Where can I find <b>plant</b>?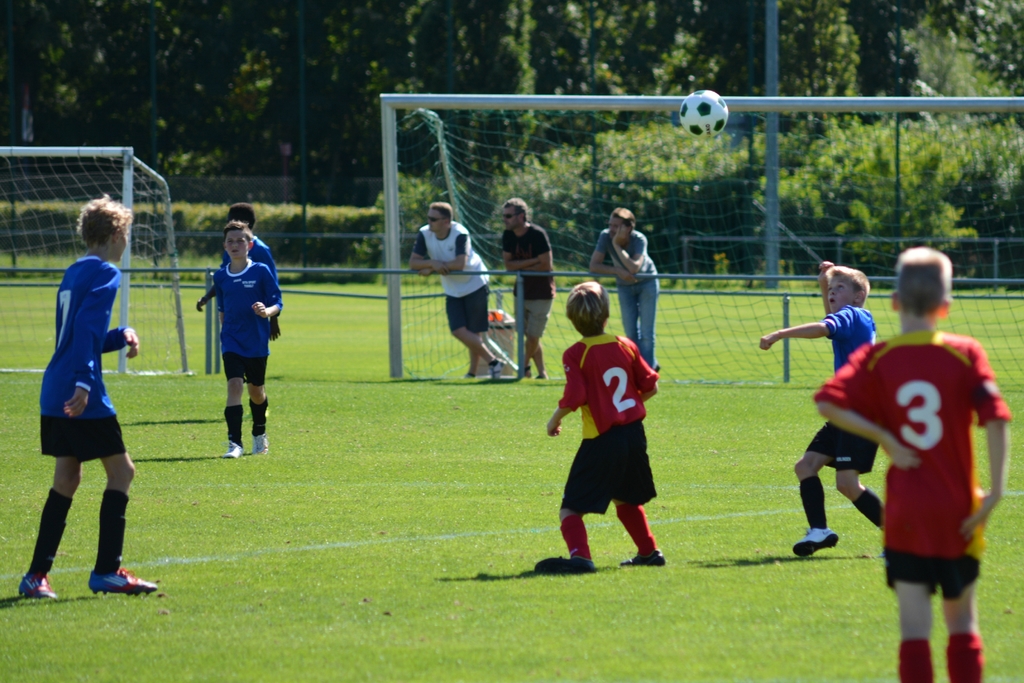
You can find it at (0,200,383,268).
